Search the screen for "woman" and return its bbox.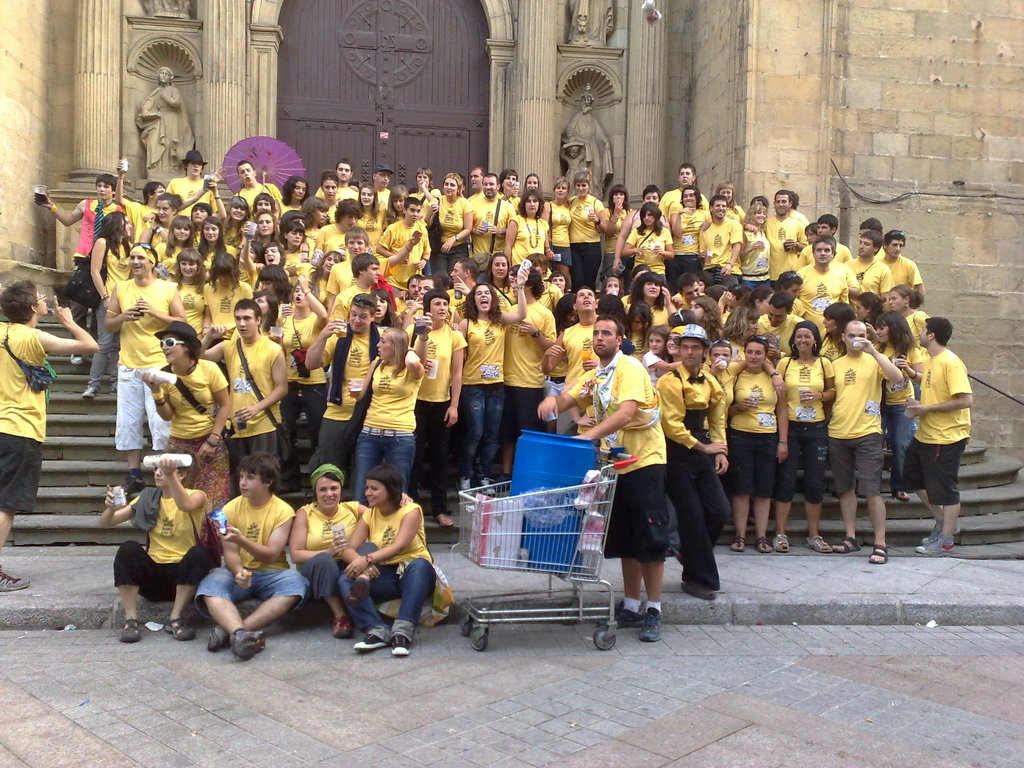
Found: left=564, top=166, right=612, bottom=288.
